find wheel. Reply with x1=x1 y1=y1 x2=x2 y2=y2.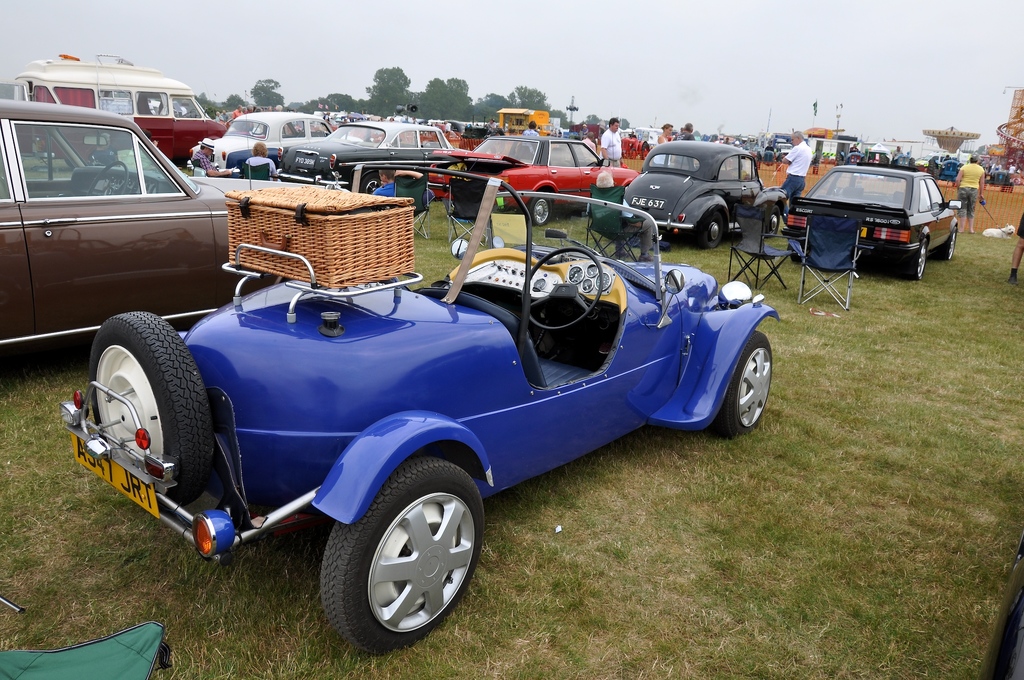
x1=522 y1=191 x2=559 y2=225.
